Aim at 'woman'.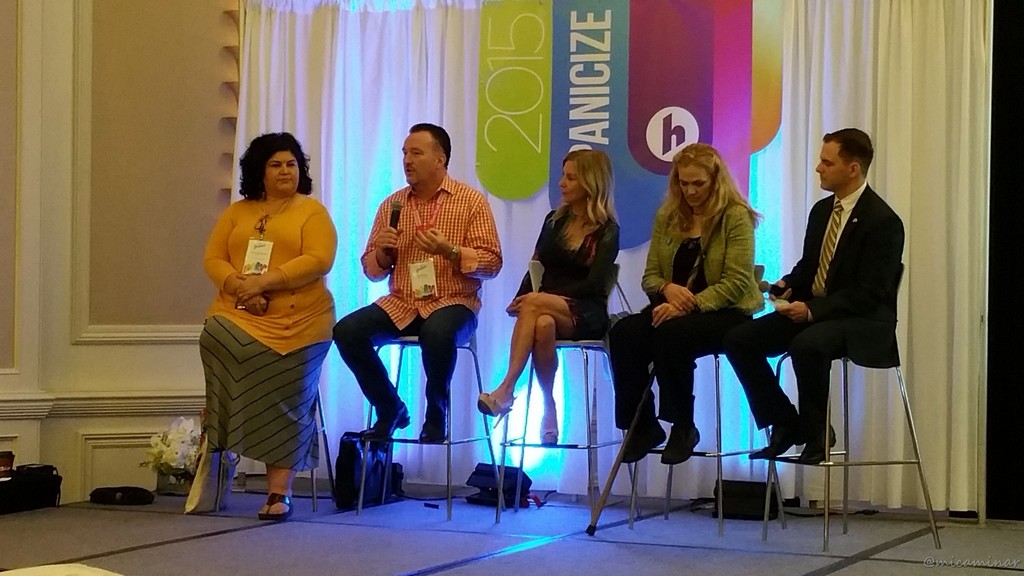
Aimed at bbox=(472, 147, 624, 445).
